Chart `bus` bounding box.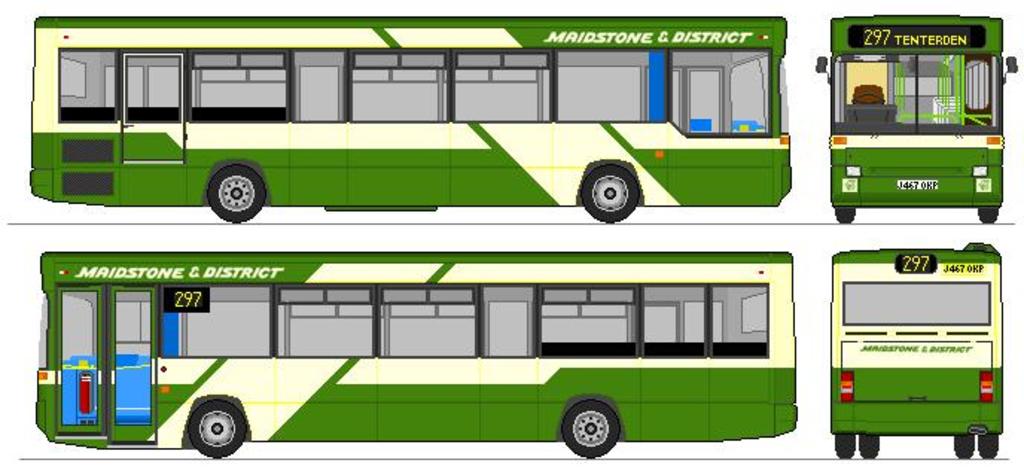
Charted: {"x1": 34, "y1": 250, "x2": 798, "y2": 459}.
